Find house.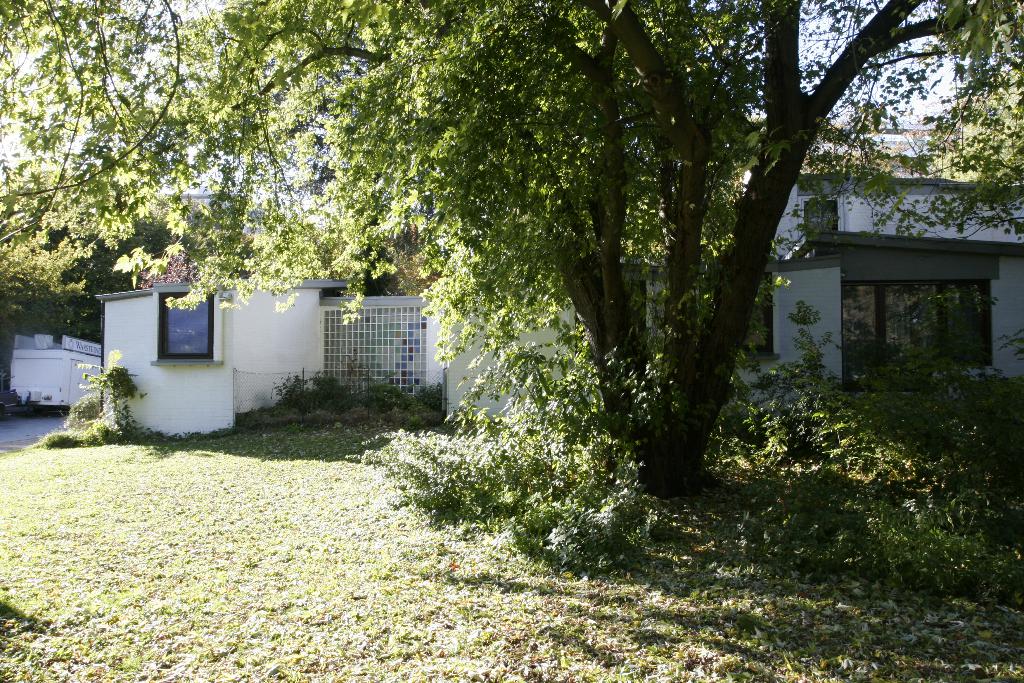
region(740, 168, 1023, 393).
